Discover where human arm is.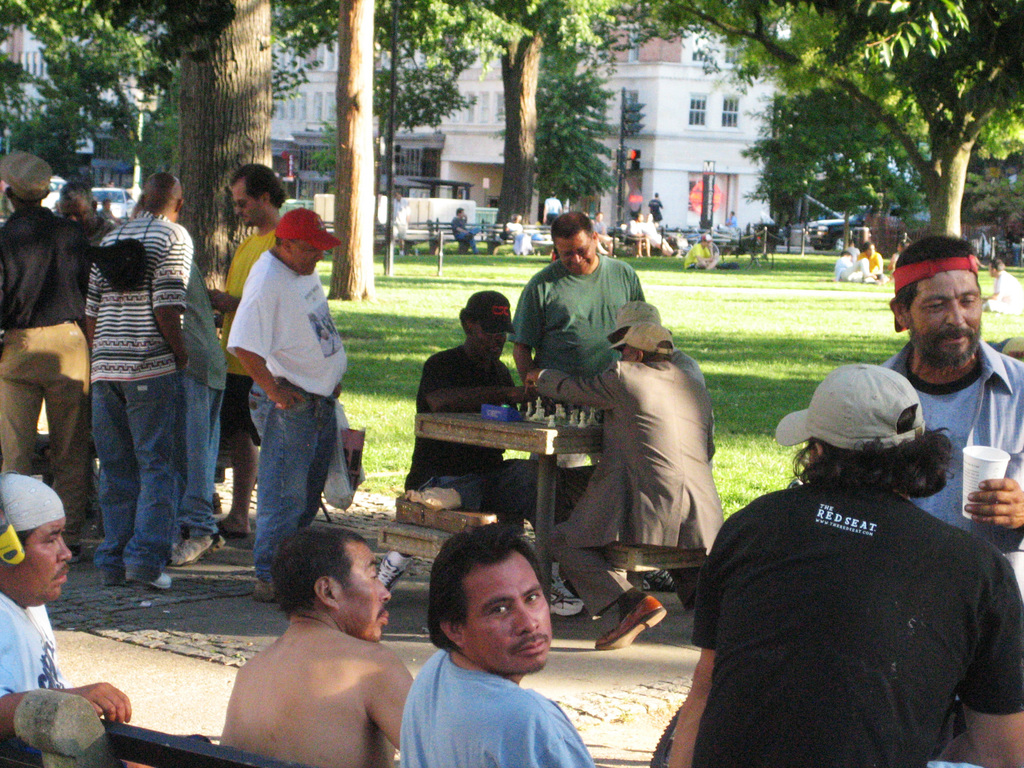
Discovered at <region>79, 236, 106, 349</region>.
